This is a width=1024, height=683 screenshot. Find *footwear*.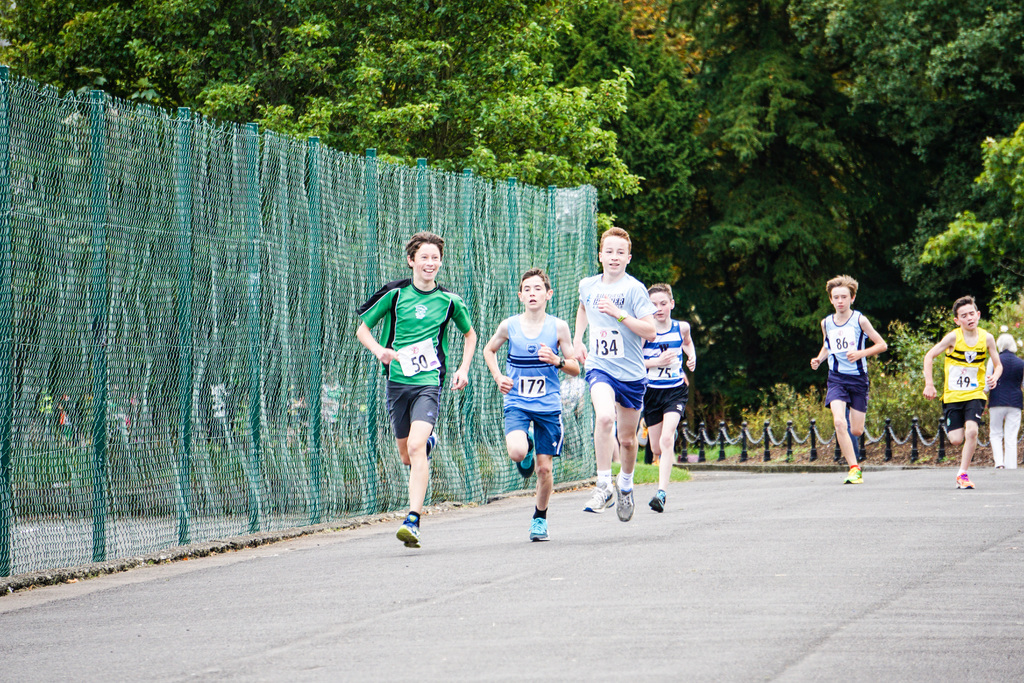
Bounding box: <bbox>512, 434, 534, 477</bbox>.
